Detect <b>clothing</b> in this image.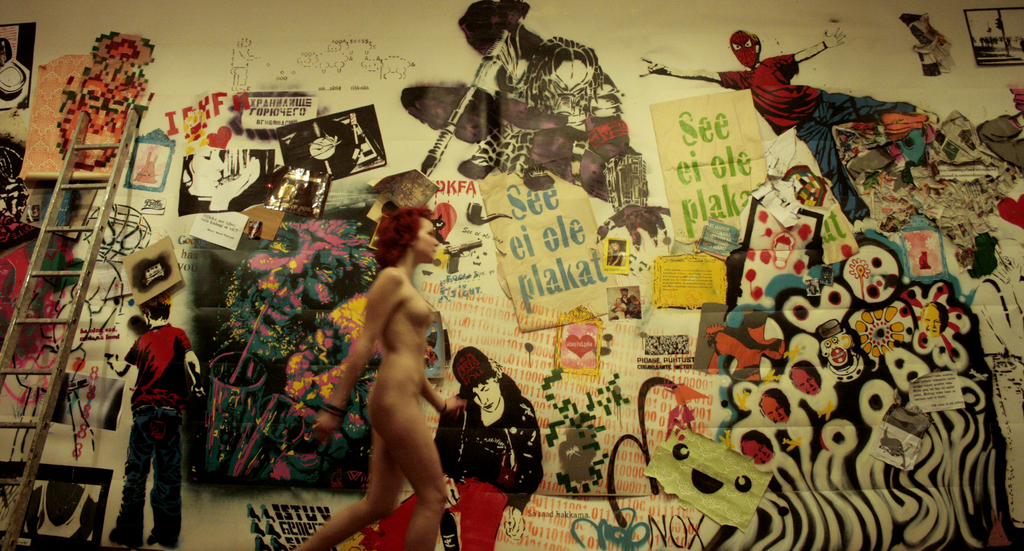
Detection: [left=715, top=49, right=924, bottom=235].
